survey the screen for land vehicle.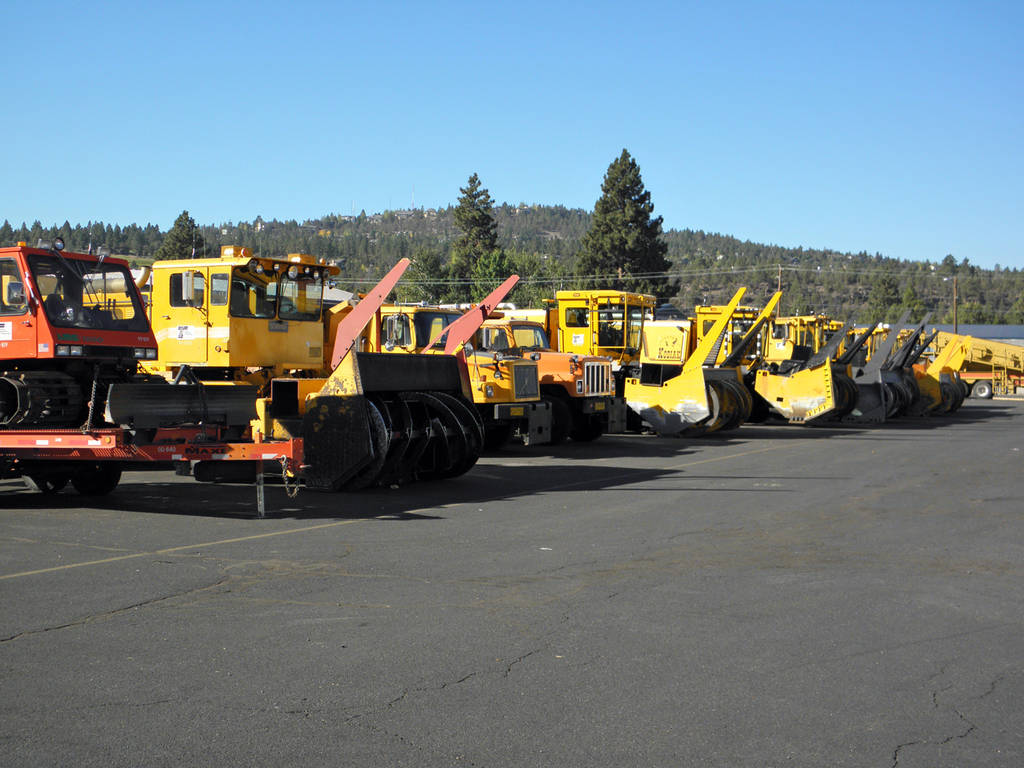
Survey found: [x1=898, y1=327, x2=954, y2=425].
